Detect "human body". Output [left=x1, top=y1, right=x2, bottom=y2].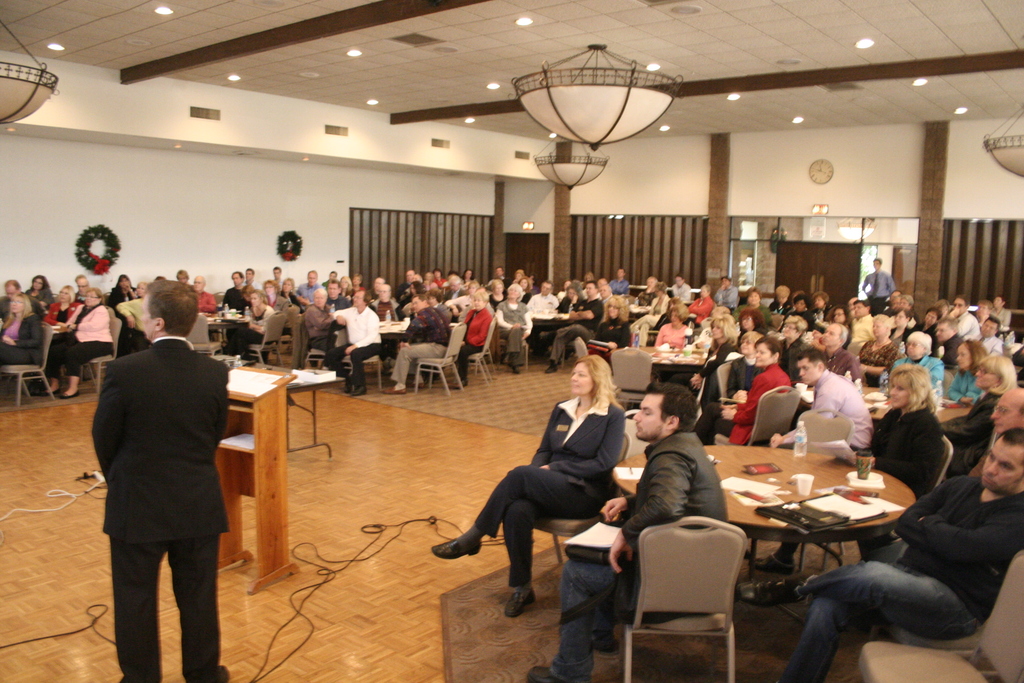
[left=588, top=290, right=648, bottom=366].
